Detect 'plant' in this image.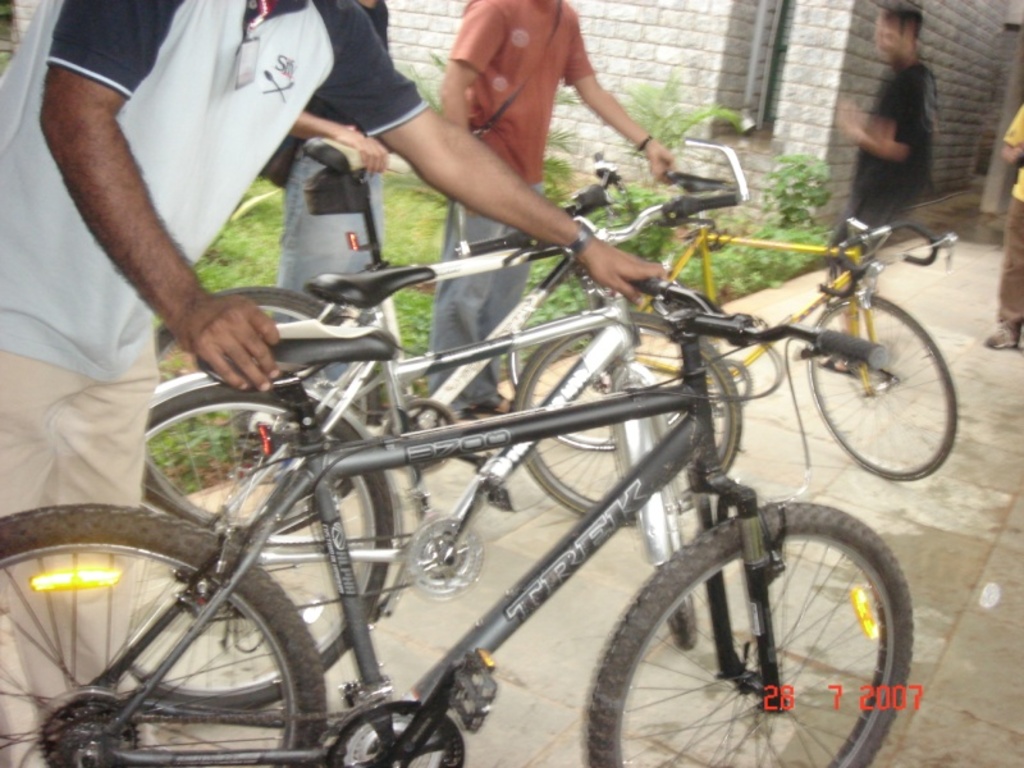
Detection: select_region(196, 168, 284, 287).
